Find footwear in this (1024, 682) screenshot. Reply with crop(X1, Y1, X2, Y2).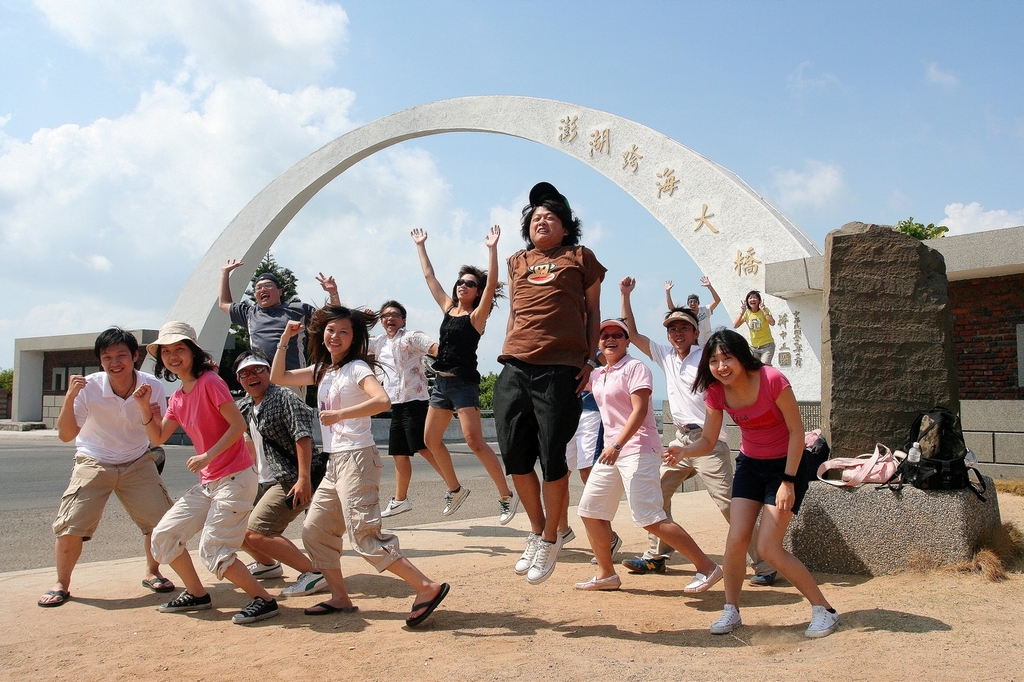
crop(35, 588, 71, 606).
